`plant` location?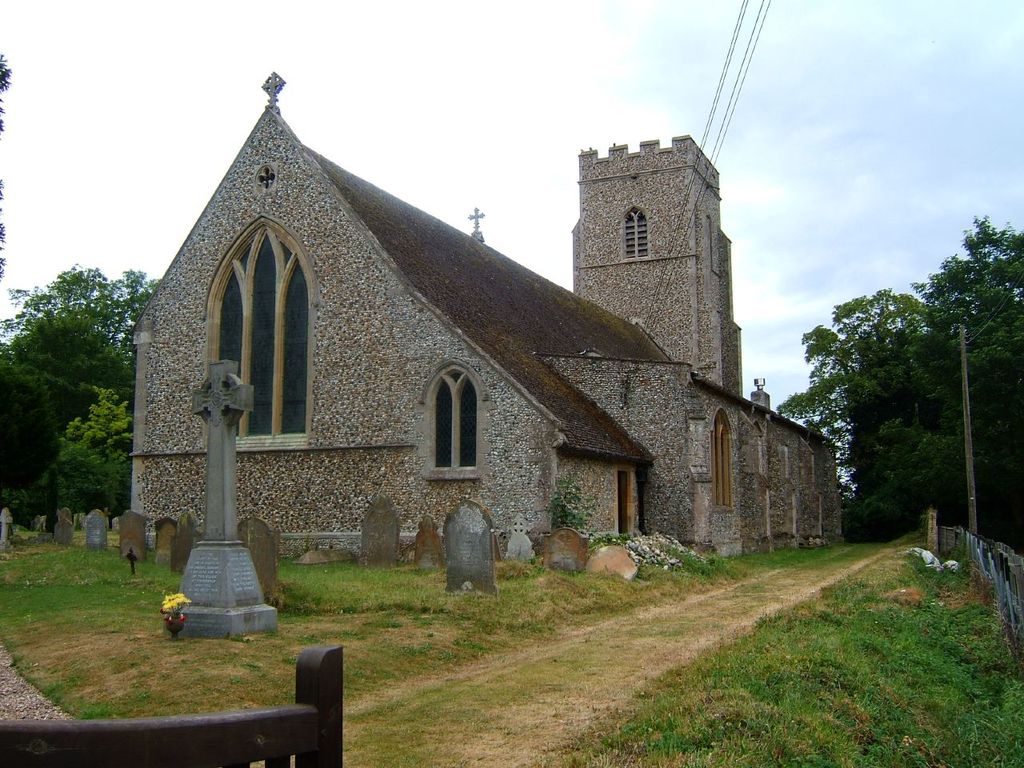
BBox(157, 586, 186, 645)
